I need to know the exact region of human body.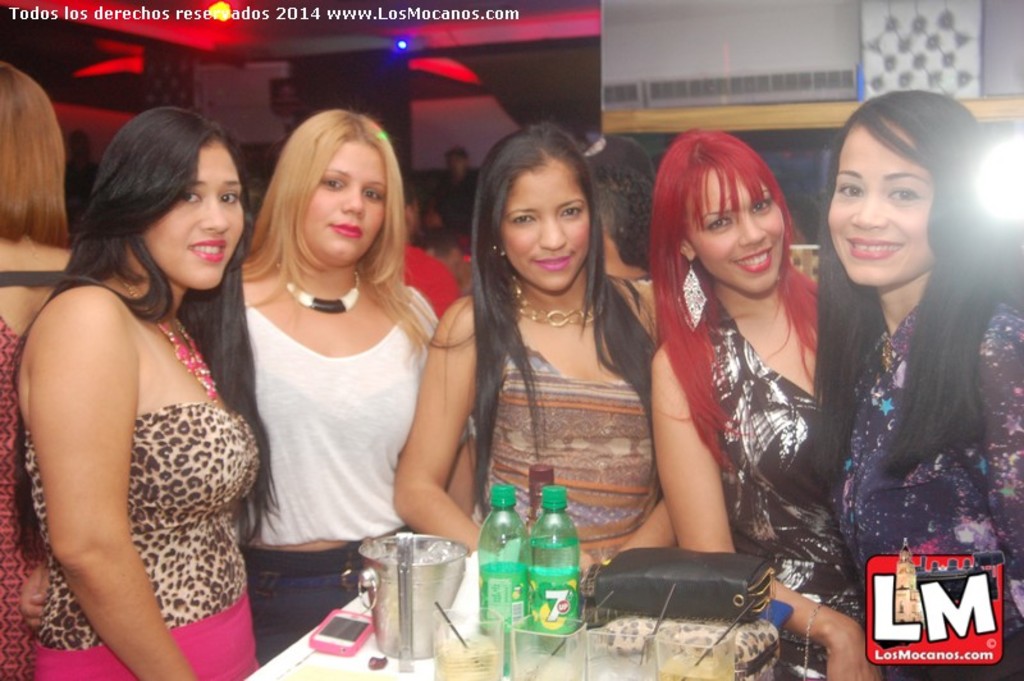
Region: 12,278,264,680.
